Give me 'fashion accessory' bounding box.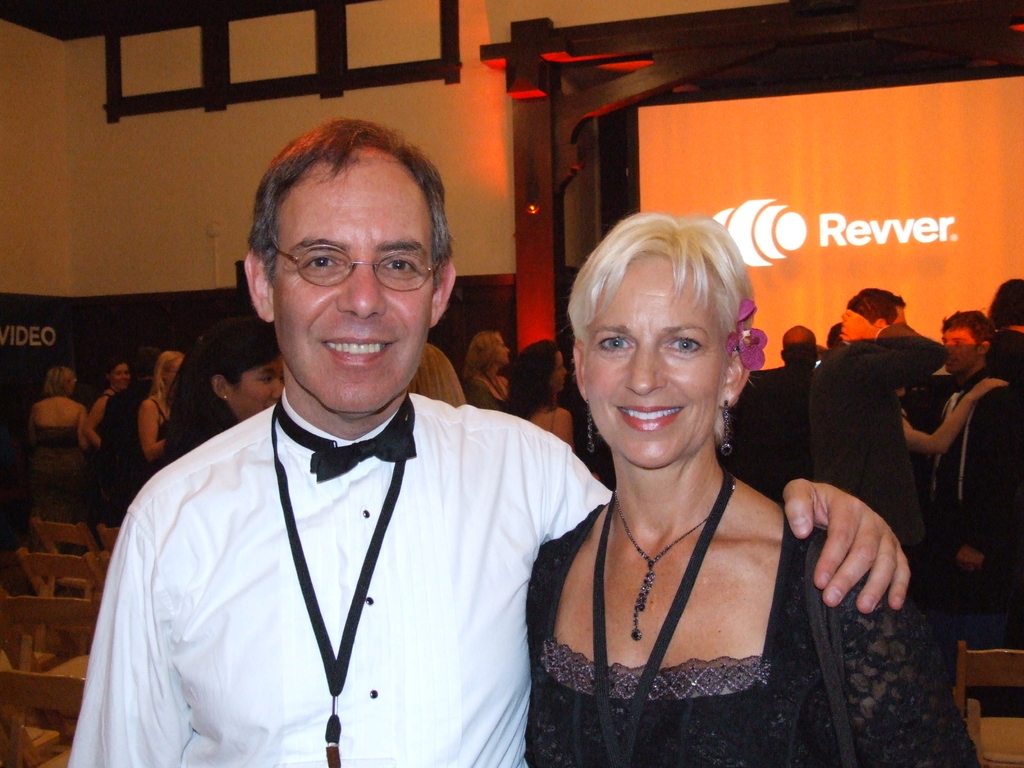
locate(722, 400, 733, 461).
